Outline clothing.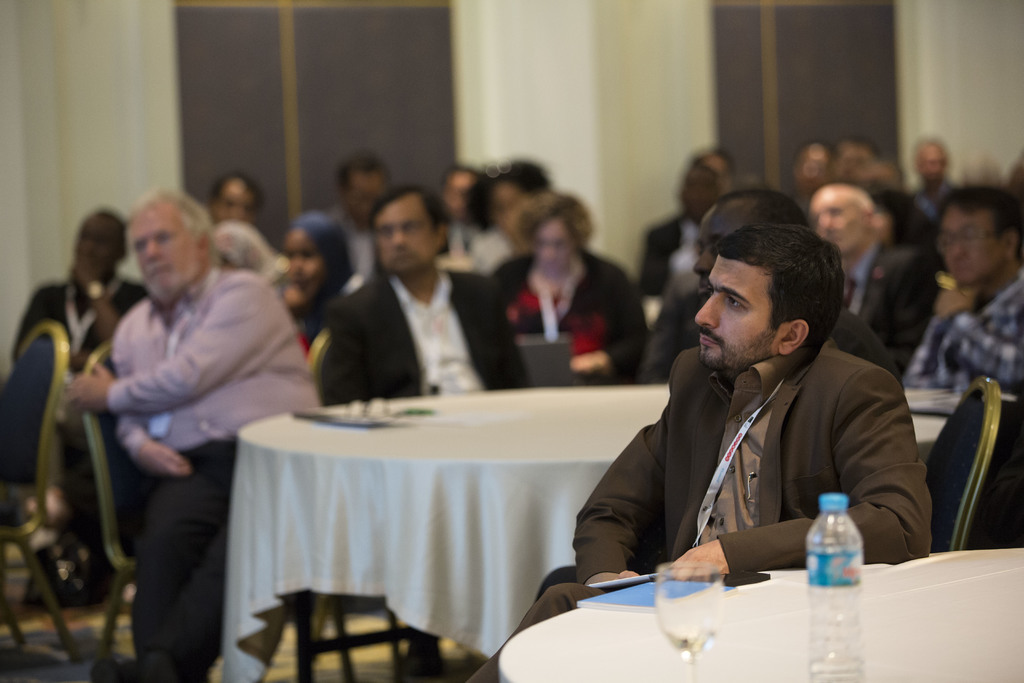
Outline: bbox=[634, 218, 710, 302].
